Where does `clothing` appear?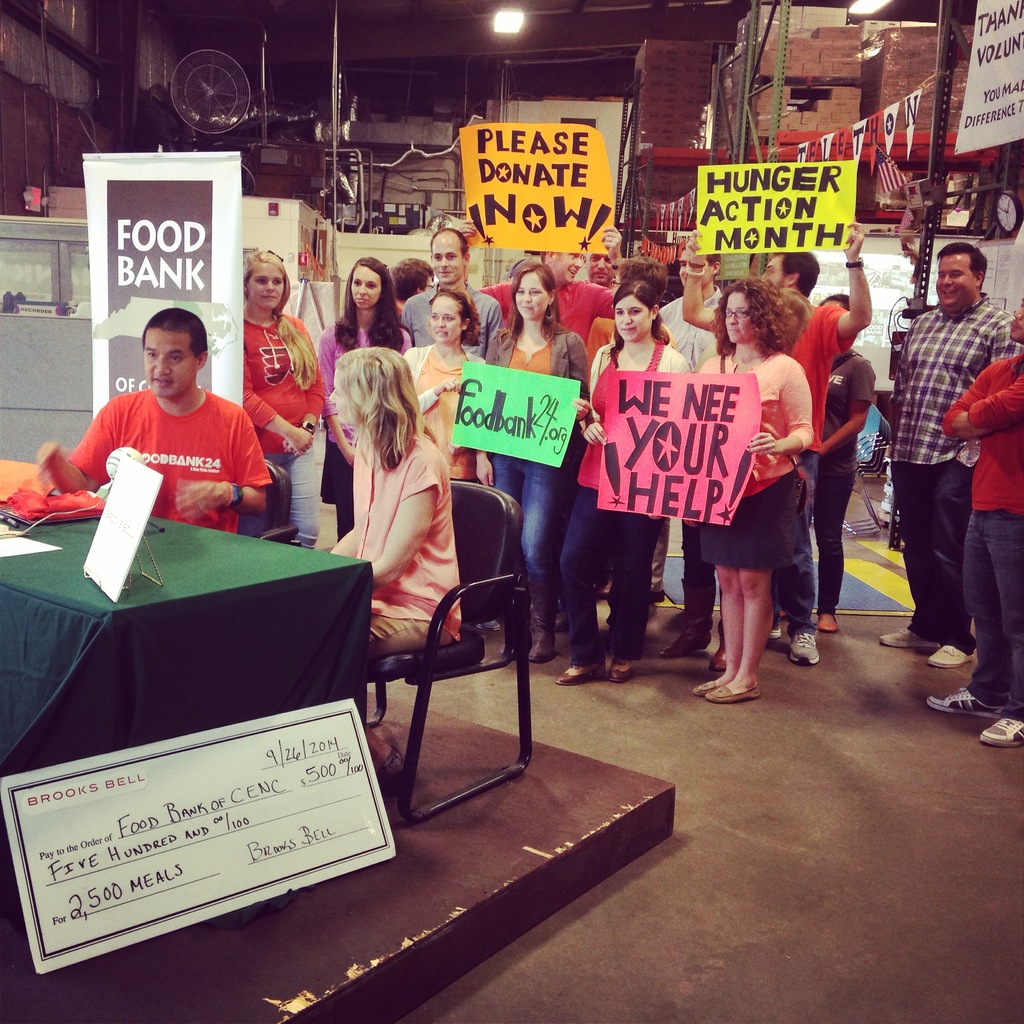
Appears at BBox(78, 363, 269, 516).
